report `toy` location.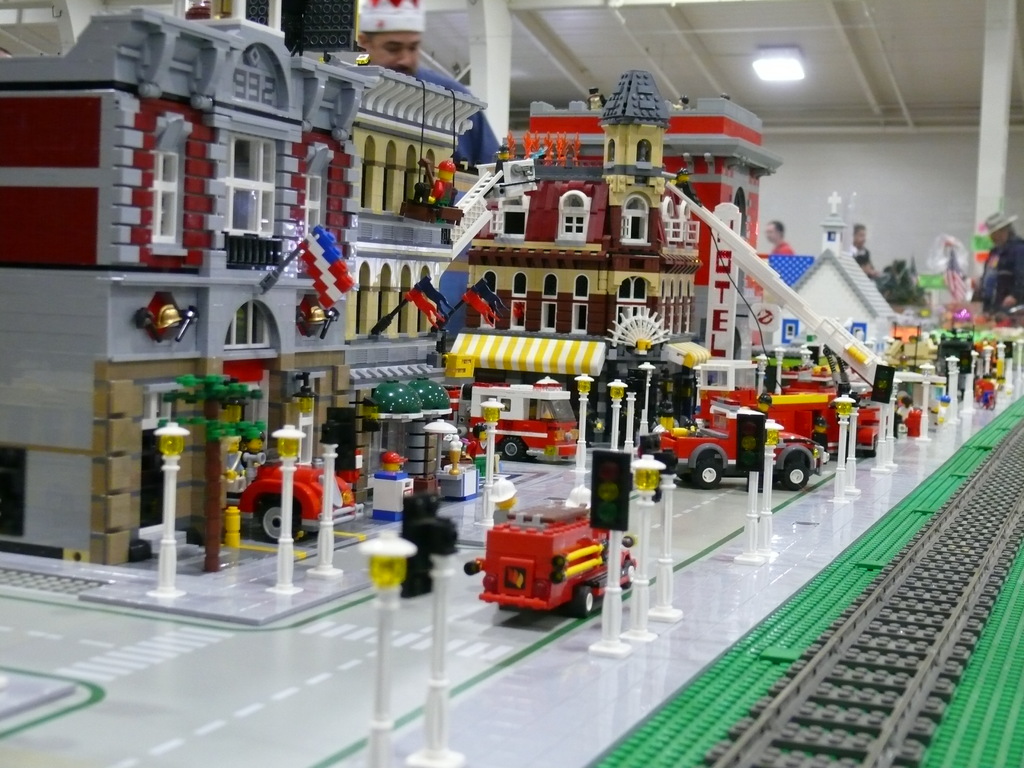
Report: {"x1": 733, "y1": 410, "x2": 764, "y2": 564}.
